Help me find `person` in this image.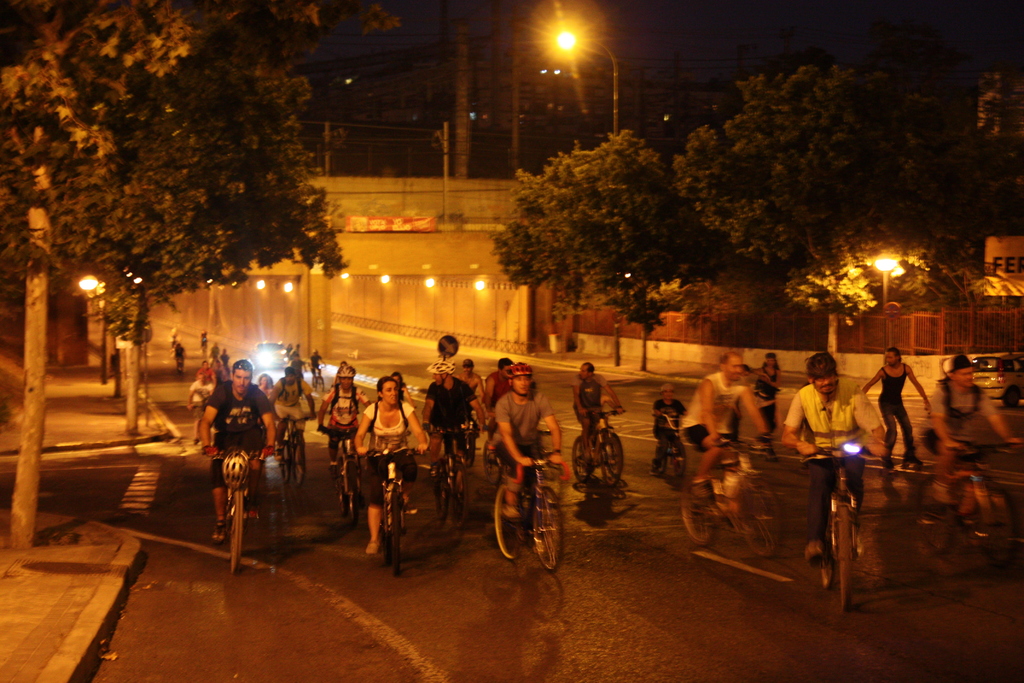
Found it: [x1=200, y1=360, x2=278, y2=545].
